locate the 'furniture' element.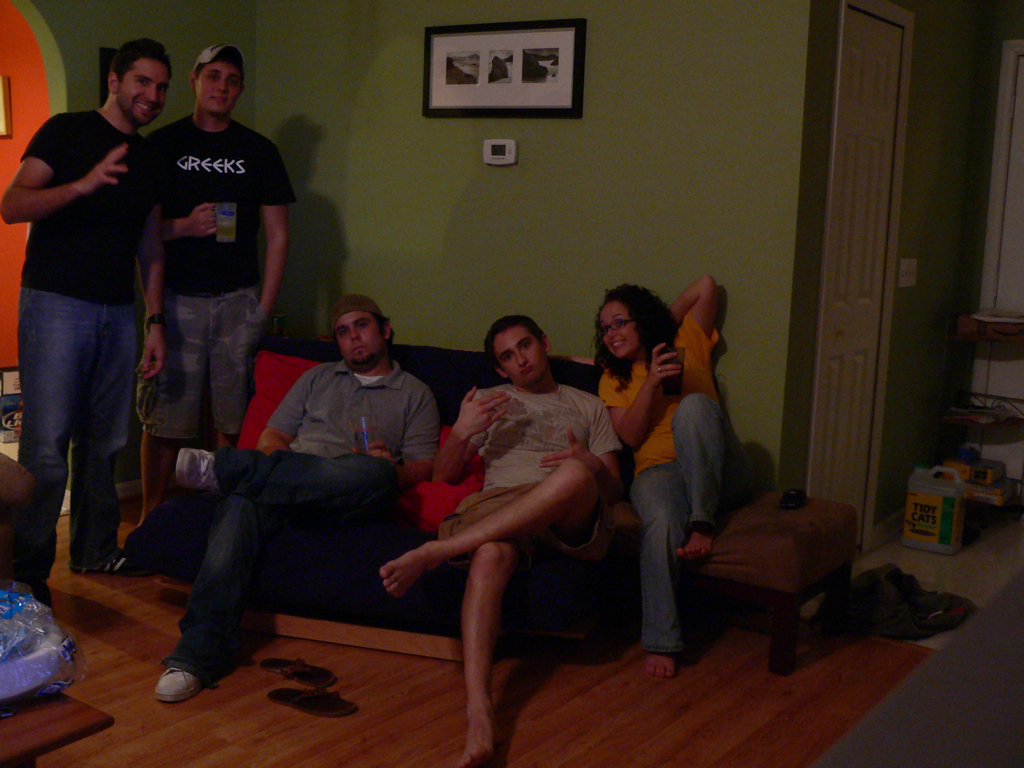
Element bbox: left=688, top=494, right=859, bottom=682.
